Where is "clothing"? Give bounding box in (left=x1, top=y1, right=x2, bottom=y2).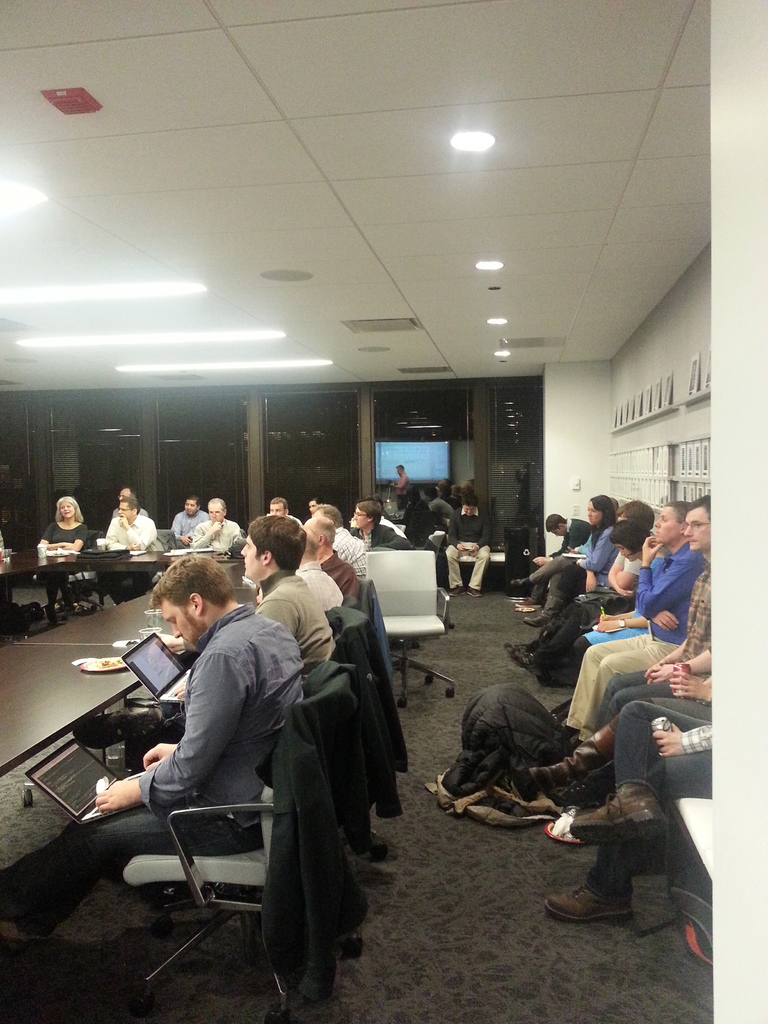
(left=356, top=575, right=391, bottom=691).
